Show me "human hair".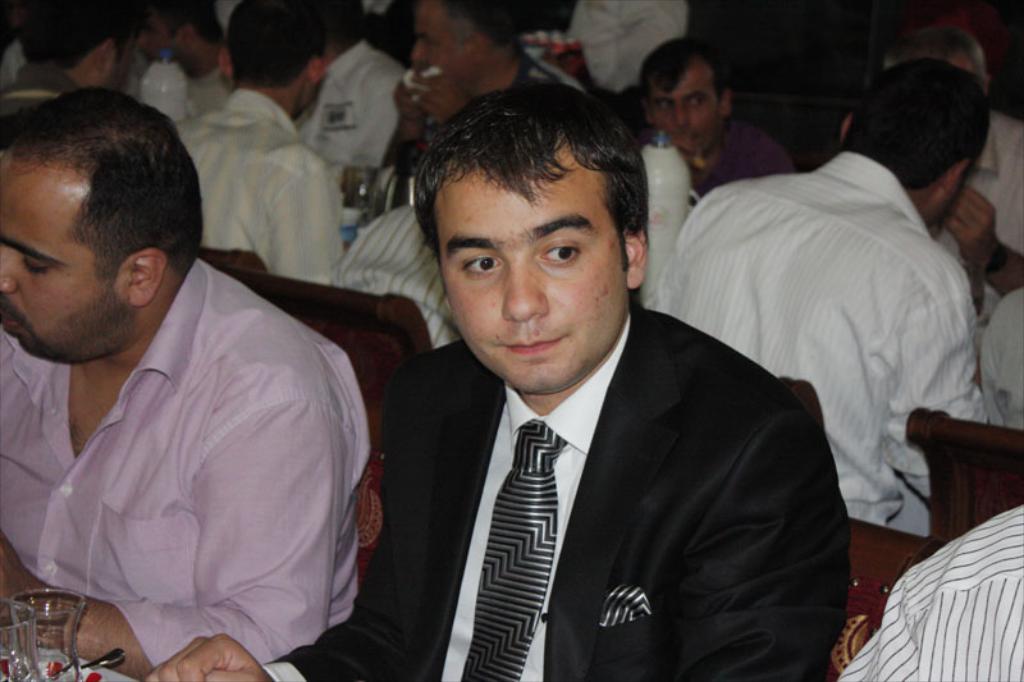
"human hair" is here: {"x1": 328, "y1": 0, "x2": 369, "y2": 50}.
